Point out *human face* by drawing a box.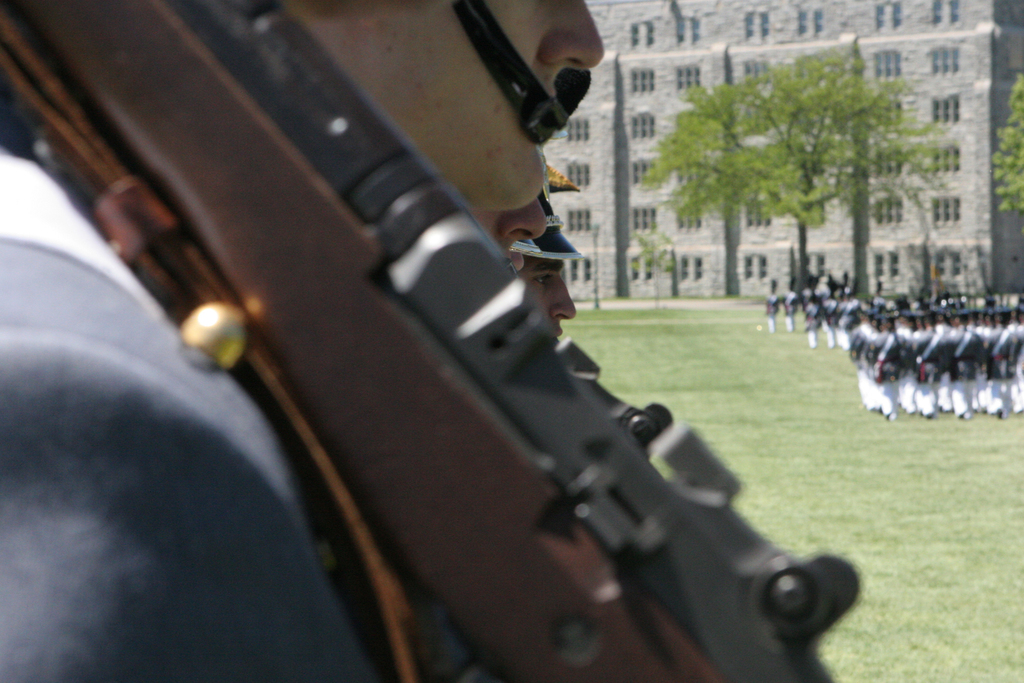
x1=300, y1=1, x2=604, y2=211.
